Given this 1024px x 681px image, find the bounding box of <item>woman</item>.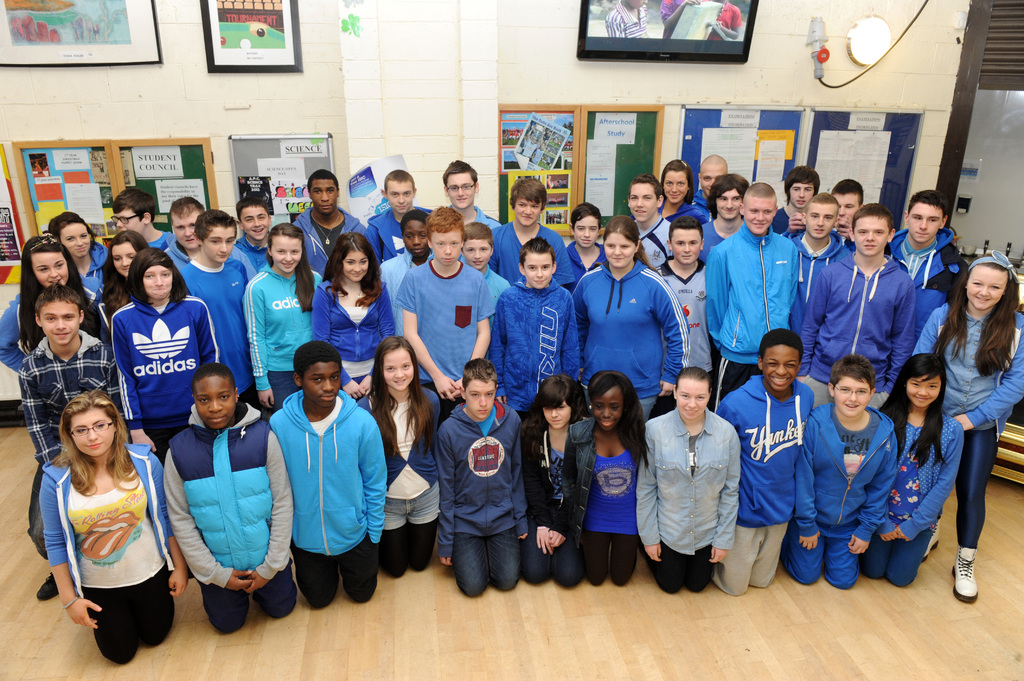
356:337:445:581.
